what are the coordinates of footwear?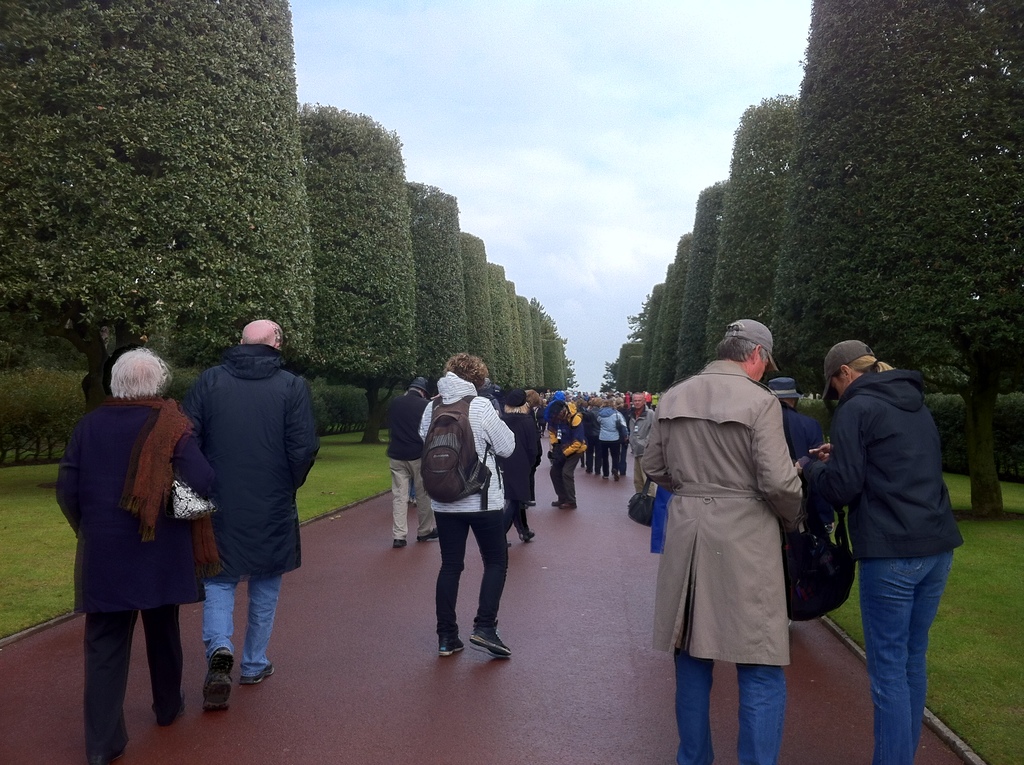
{"x1": 200, "y1": 645, "x2": 232, "y2": 708}.
